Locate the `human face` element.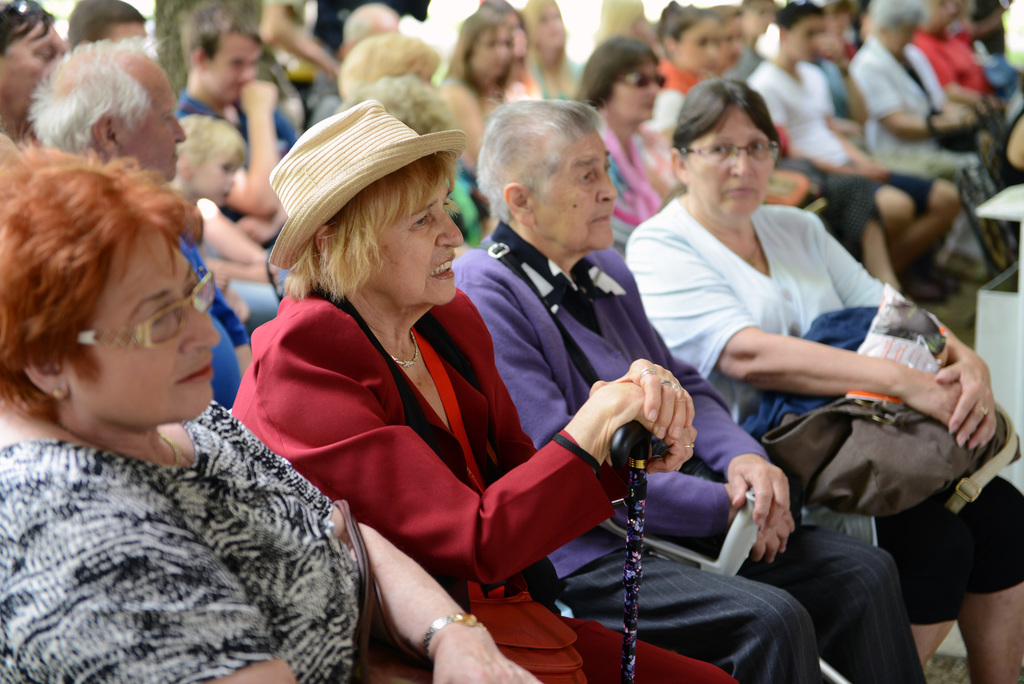
Element bbox: region(465, 22, 511, 84).
